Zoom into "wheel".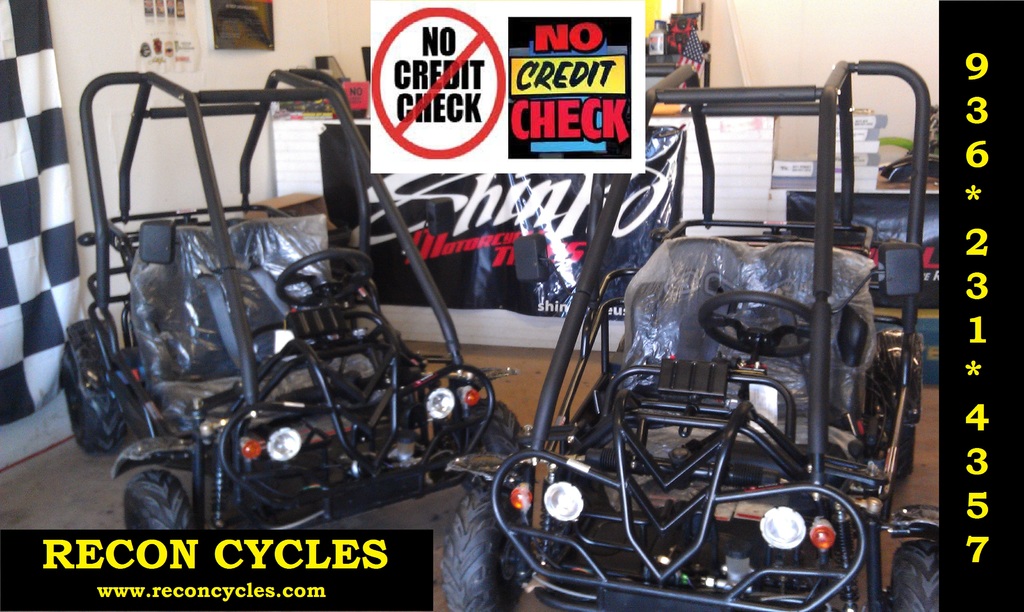
Zoom target: 886 538 946 611.
